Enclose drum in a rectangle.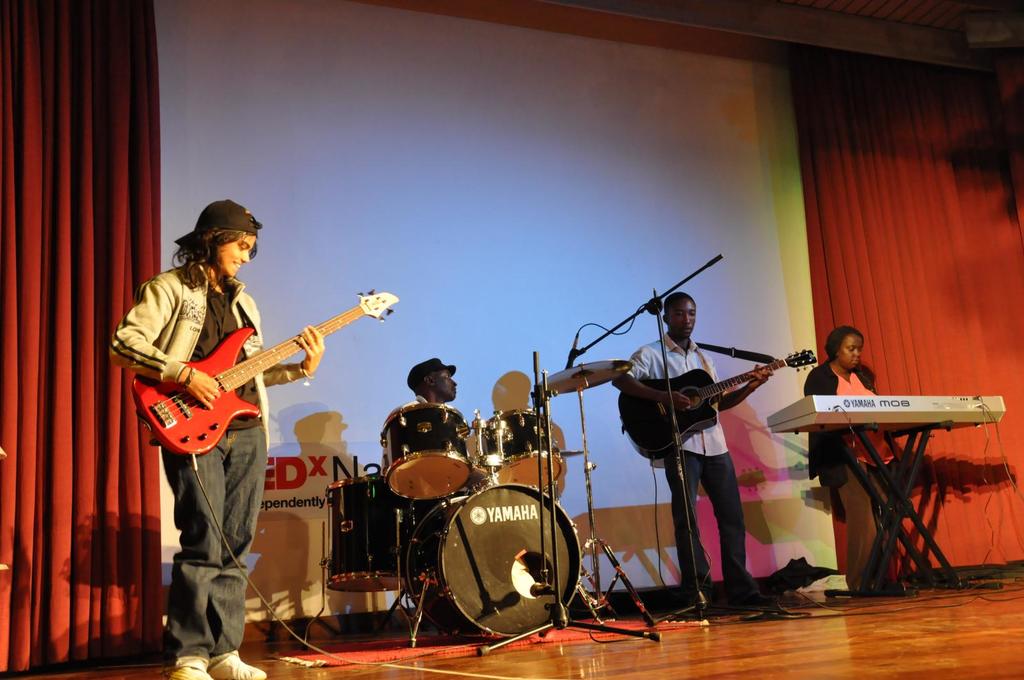
[383,459,600,624].
